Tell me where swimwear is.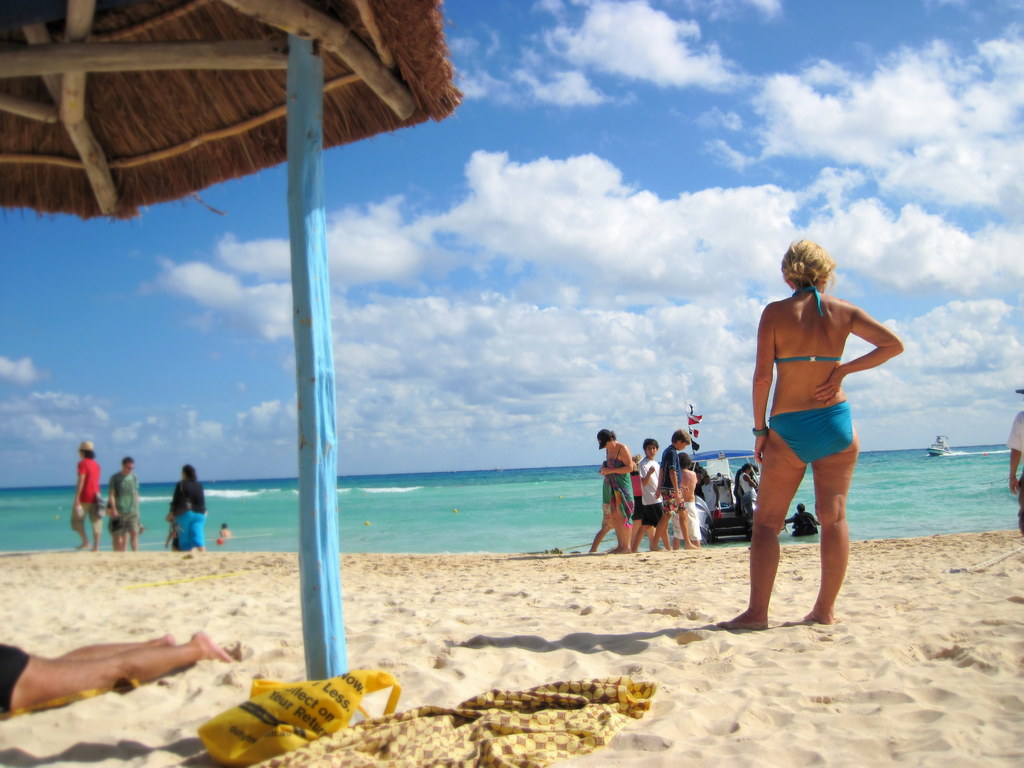
swimwear is at detection(107, 471, 140, 540).
